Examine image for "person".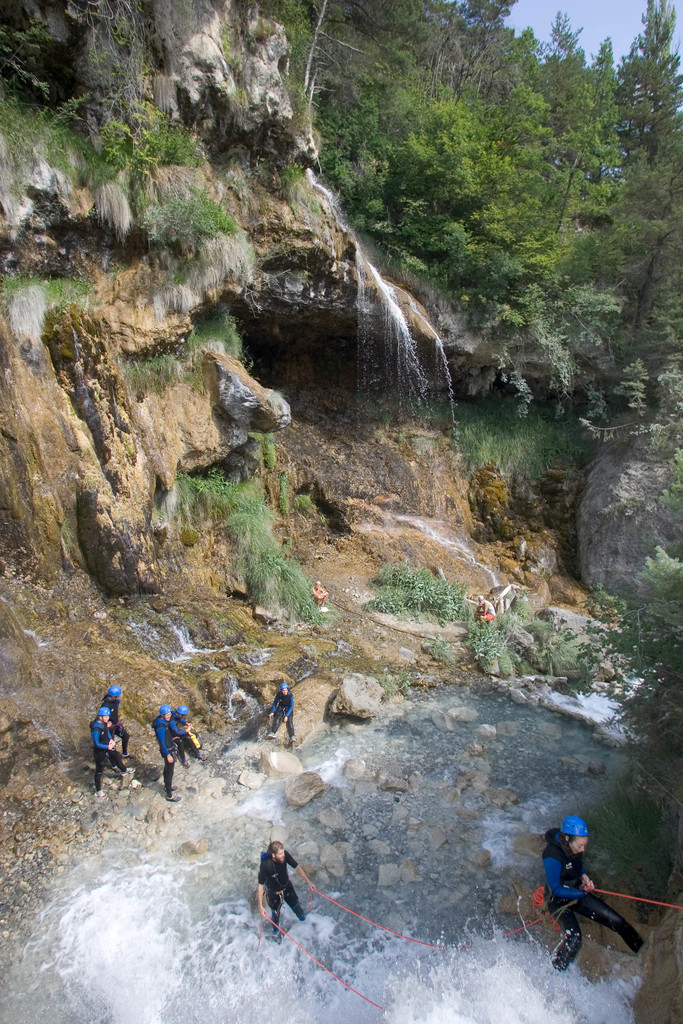
Examination result: [left=167, top=705, right=206, bottom=768].
